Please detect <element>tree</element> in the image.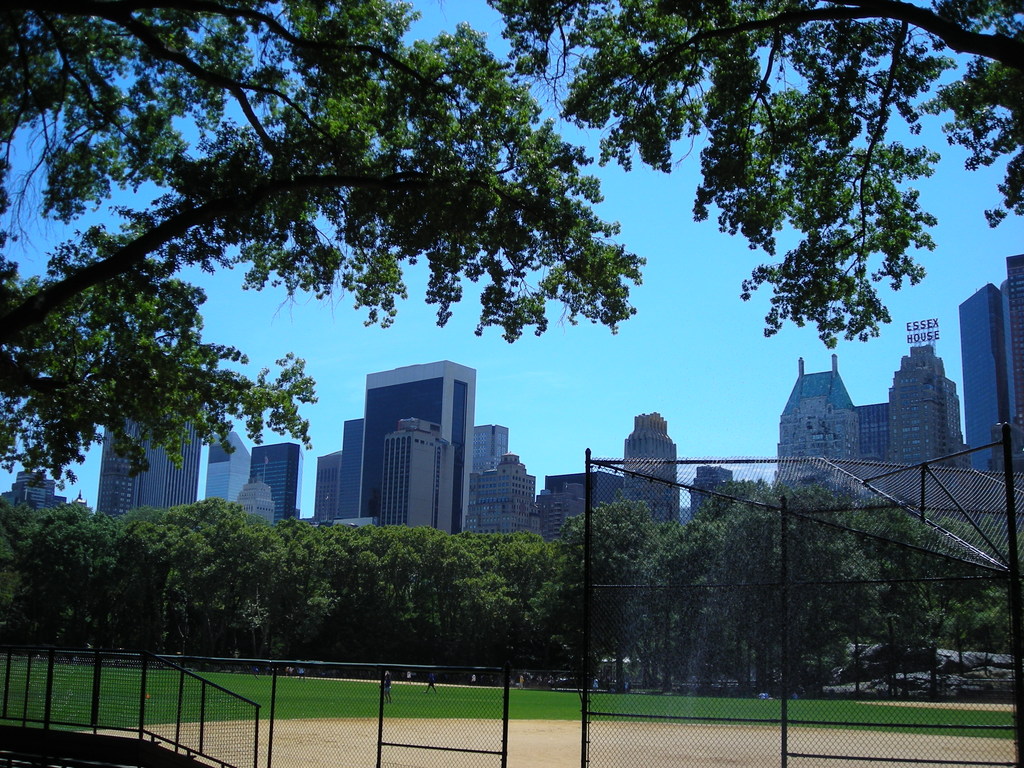
rect(491, 0, 1023, 353).
